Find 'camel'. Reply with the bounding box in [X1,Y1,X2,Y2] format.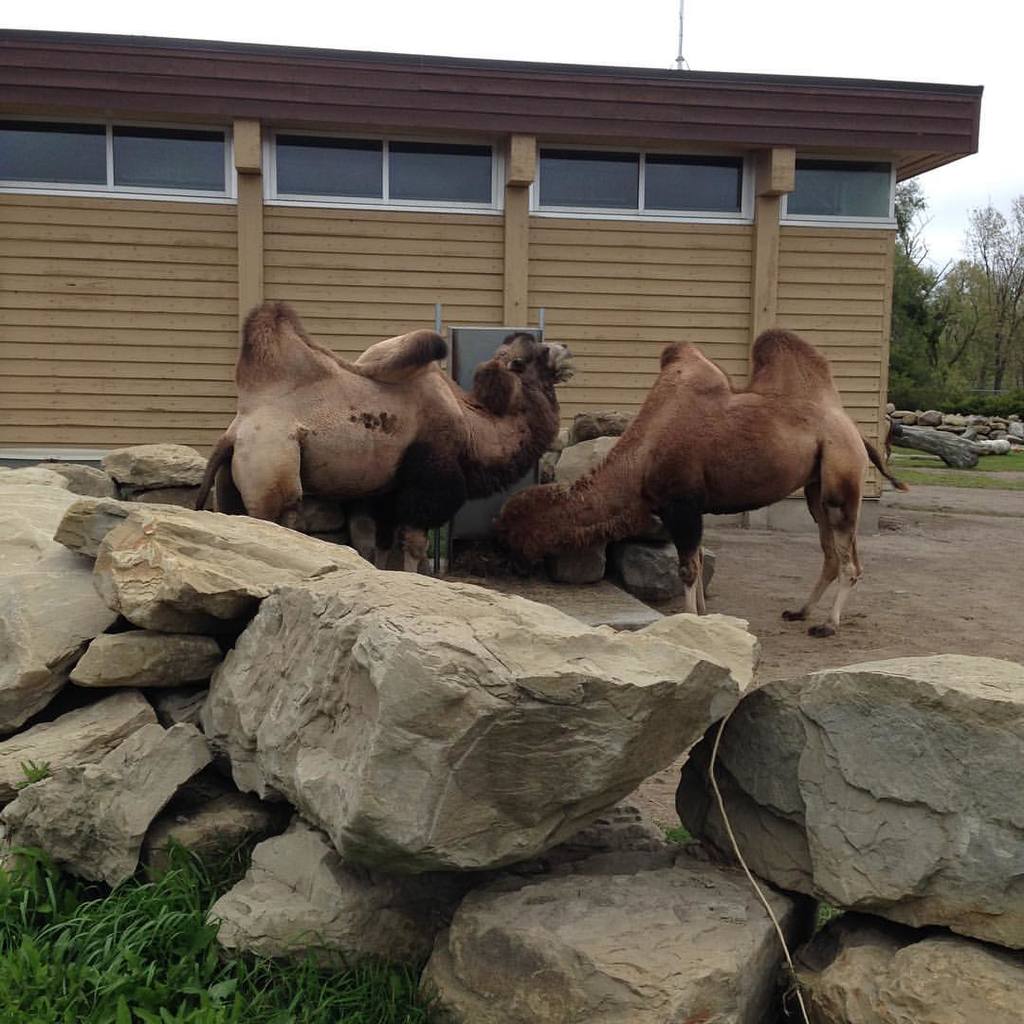
[196,304,573,569].
